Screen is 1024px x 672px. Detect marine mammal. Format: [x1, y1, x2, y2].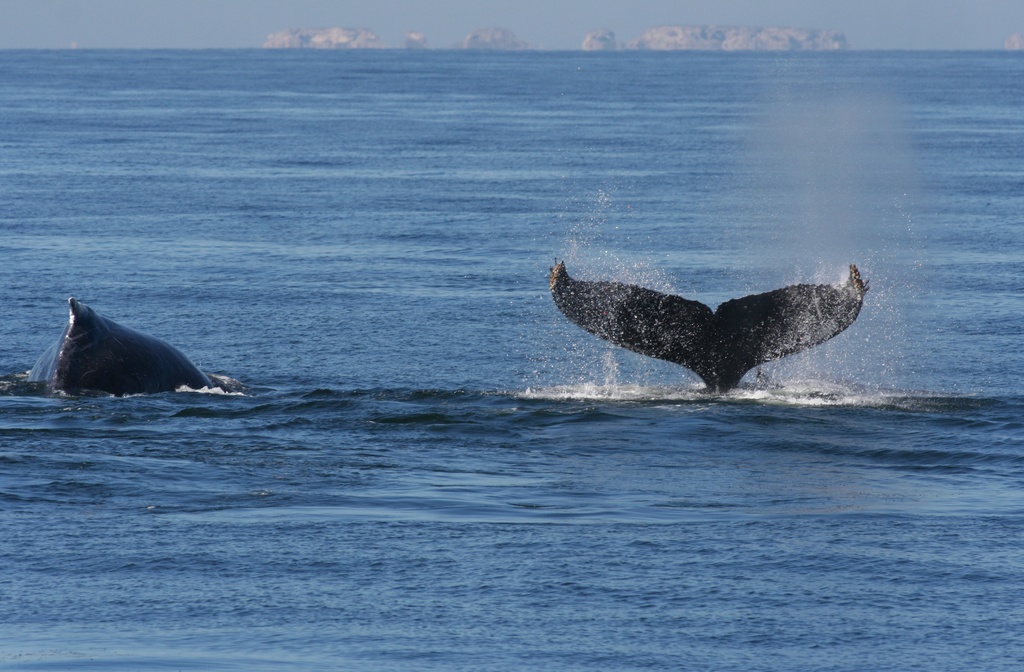
[549, 263, 872, 399].
